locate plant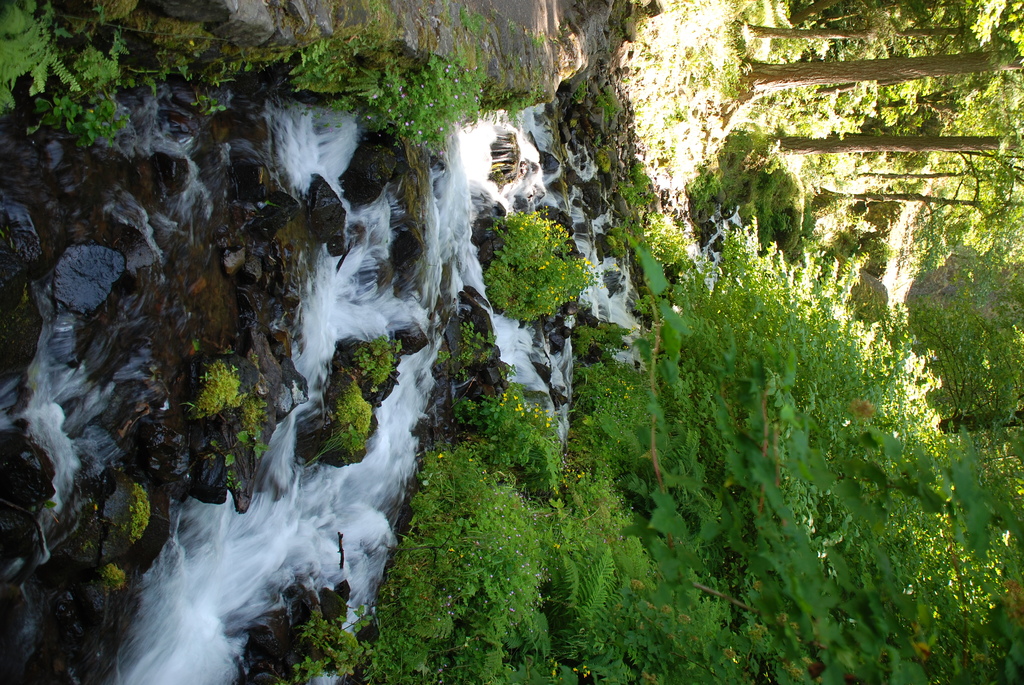
[33,38,973,676]
